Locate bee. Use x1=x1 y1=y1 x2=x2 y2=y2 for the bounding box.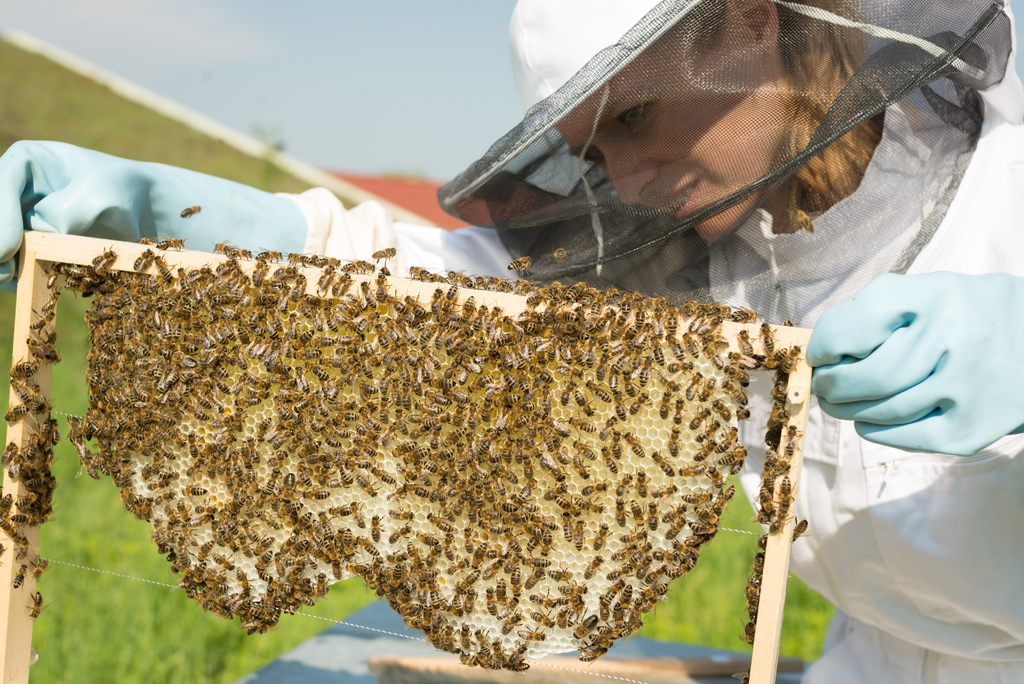
x1=324 y1=419 x2=349 y2=439.
